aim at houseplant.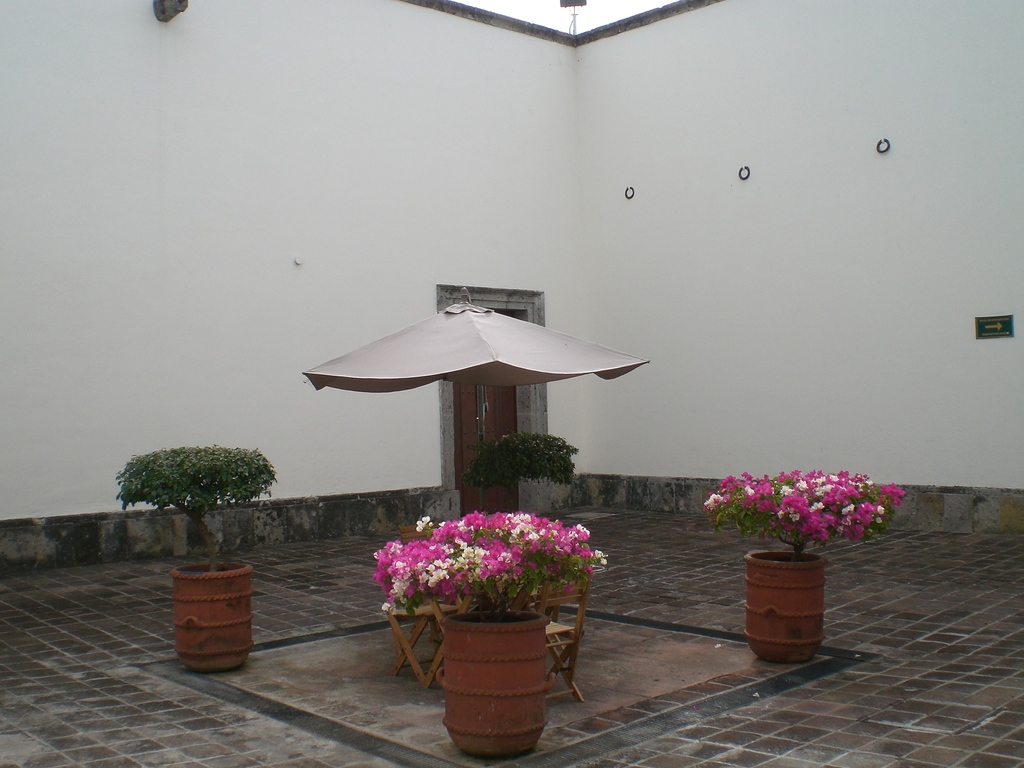
Aimed at locate(701, 468, 906, 663).
